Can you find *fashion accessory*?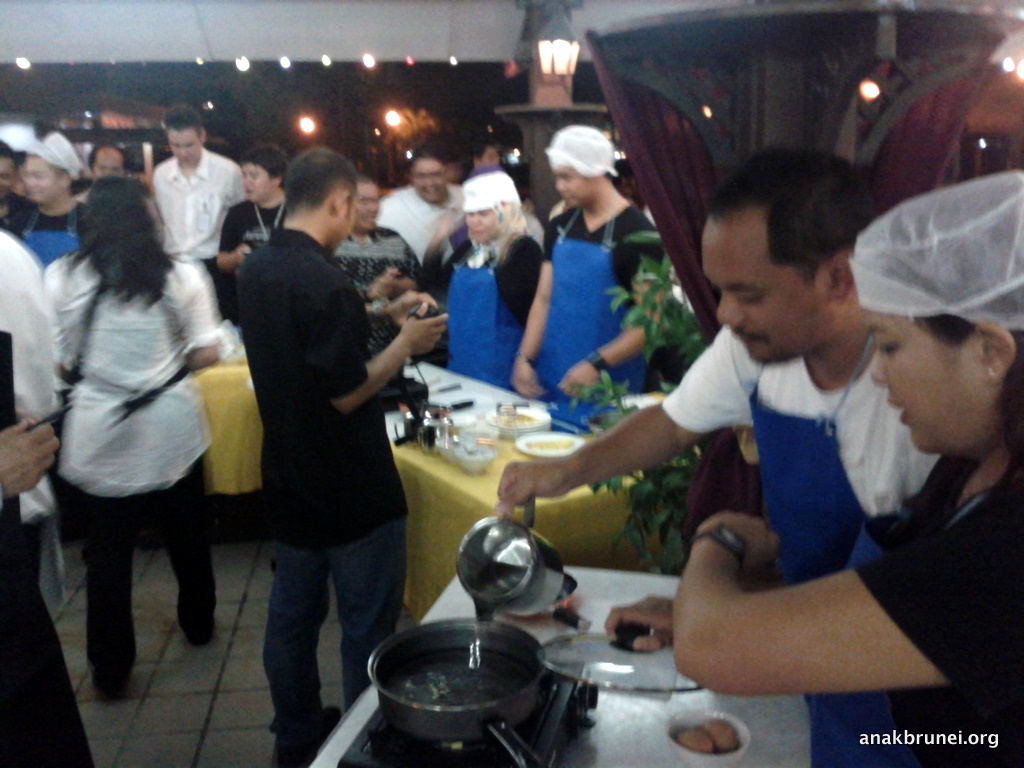
Yes, bounding box: l=587, t=353, r=612, b=372.
